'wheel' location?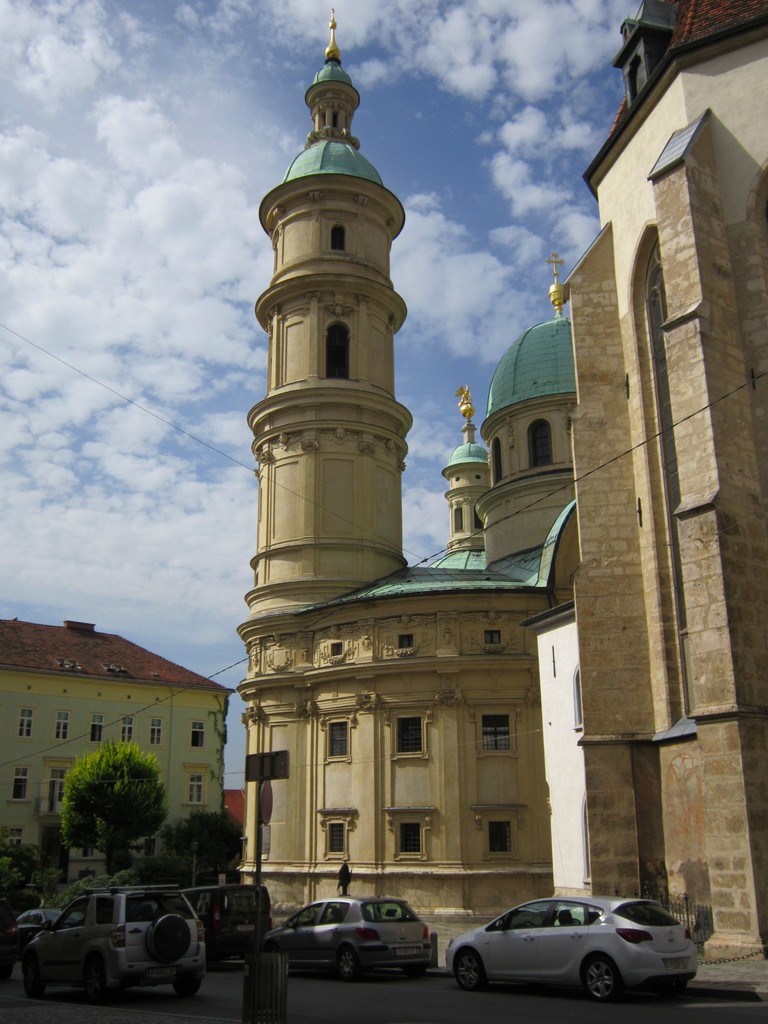
box=[525, 923, 536, 929]
